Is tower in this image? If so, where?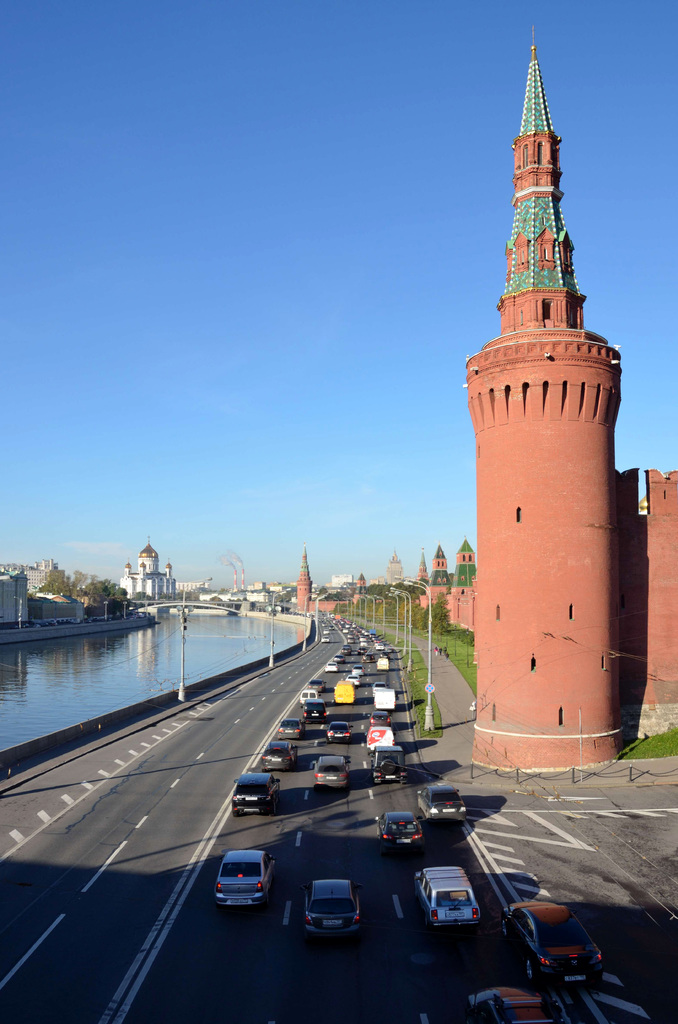
Yes, at [left=464, top=51, right=638, bottom=778].
